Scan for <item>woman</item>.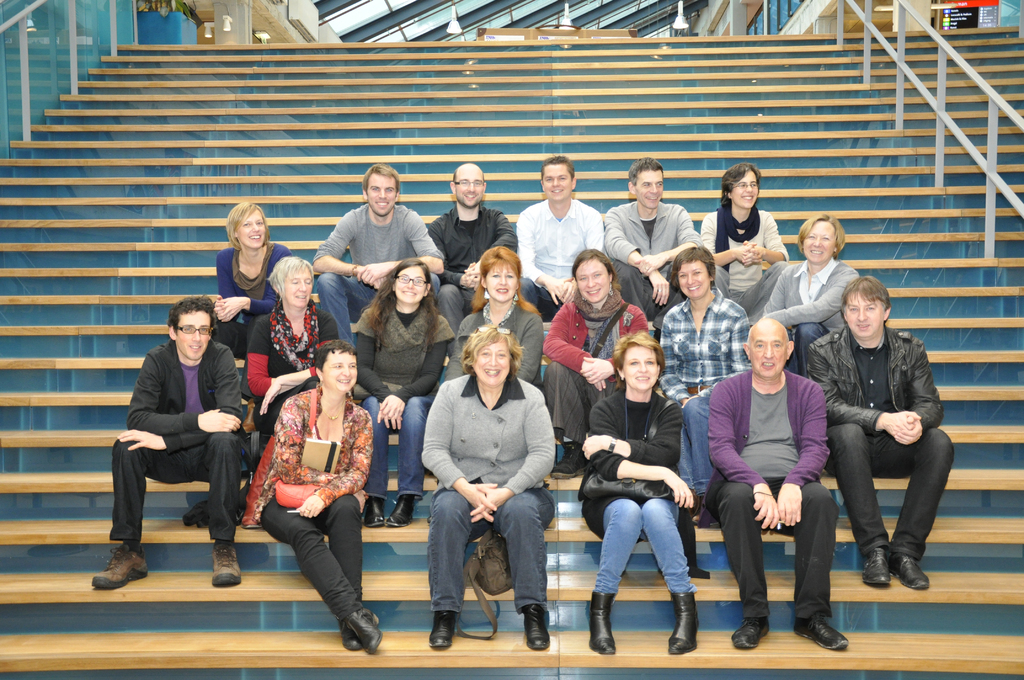
Scan result: <bbox>447, 245, 538, 379</bbox>.
